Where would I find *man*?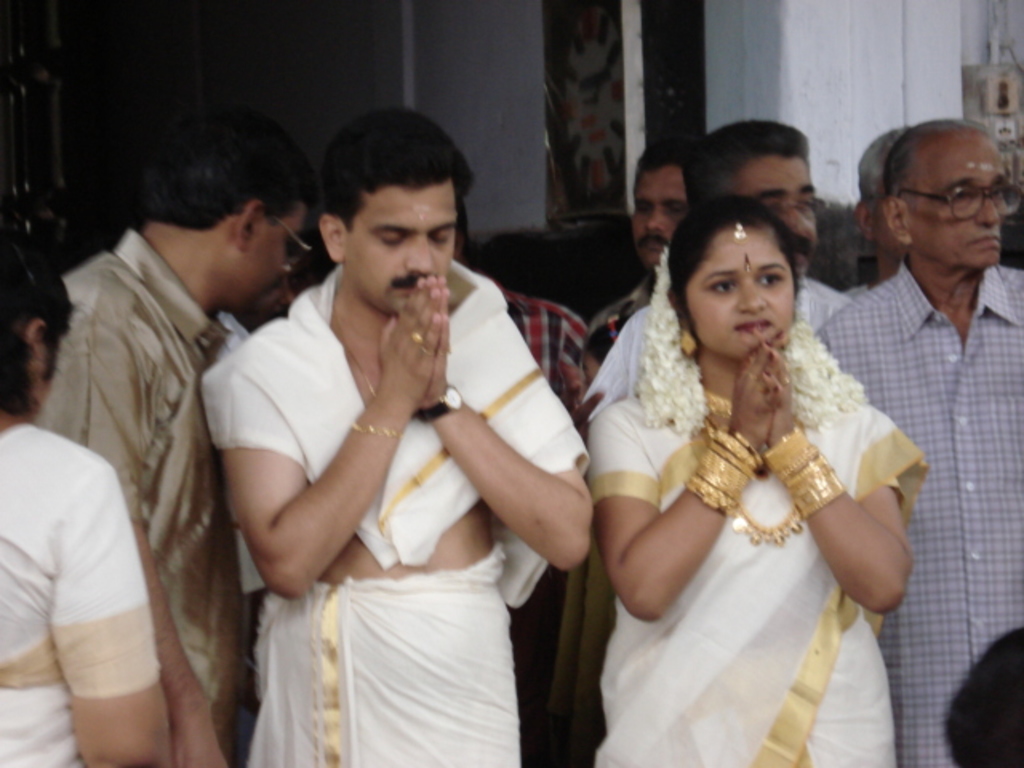
At 21, 110, 314, 766.
